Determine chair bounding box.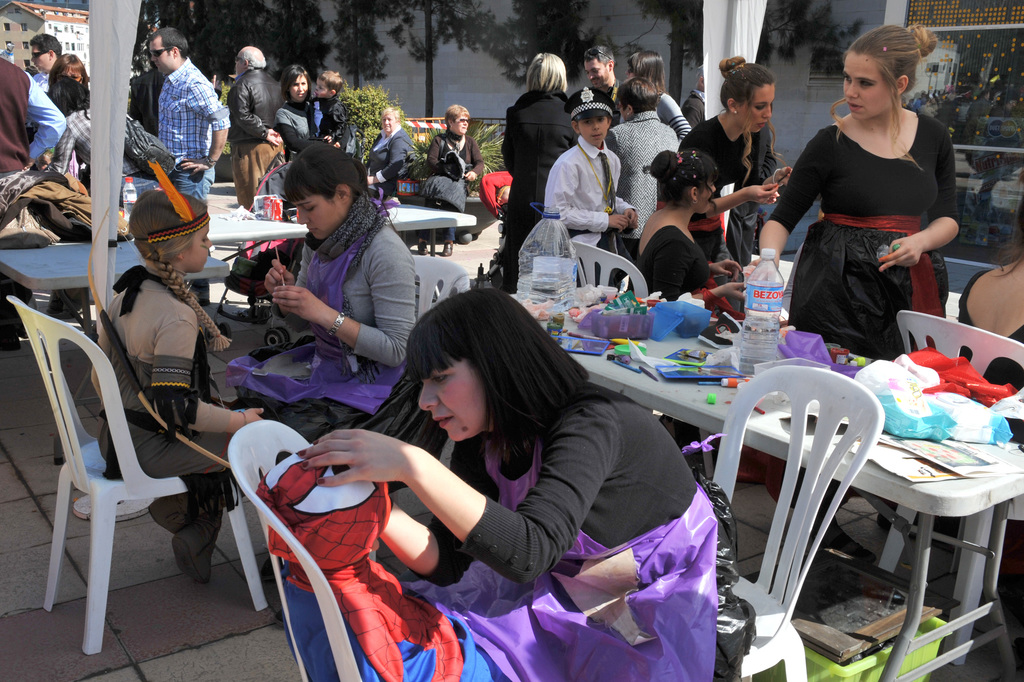
Determined: 570:239:650:304.
